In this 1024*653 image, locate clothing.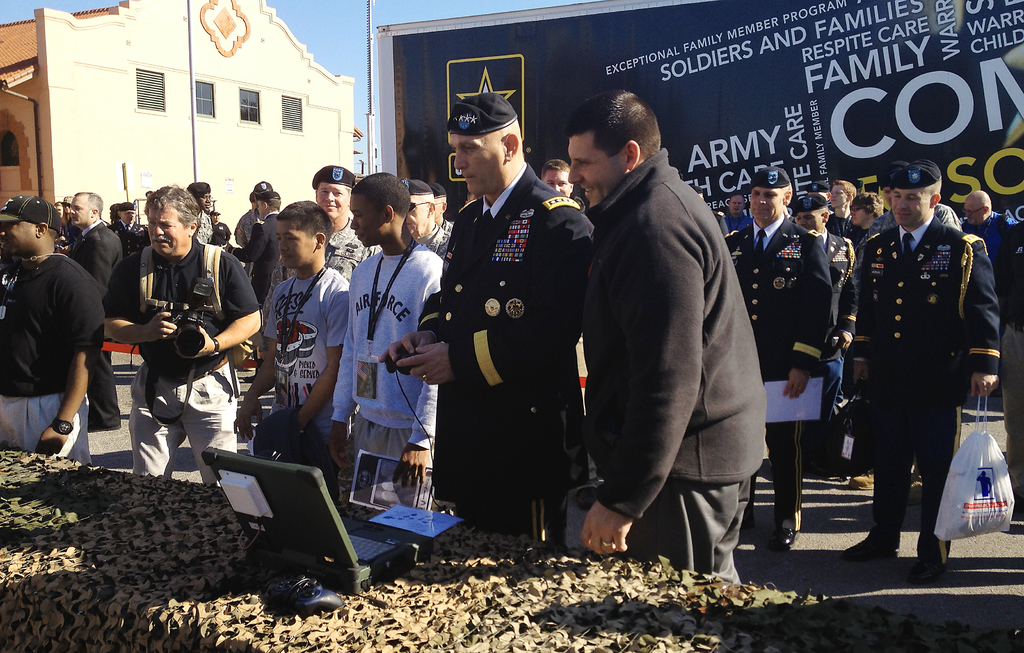
Bounding box: <box>835,215,858,244</box>.
